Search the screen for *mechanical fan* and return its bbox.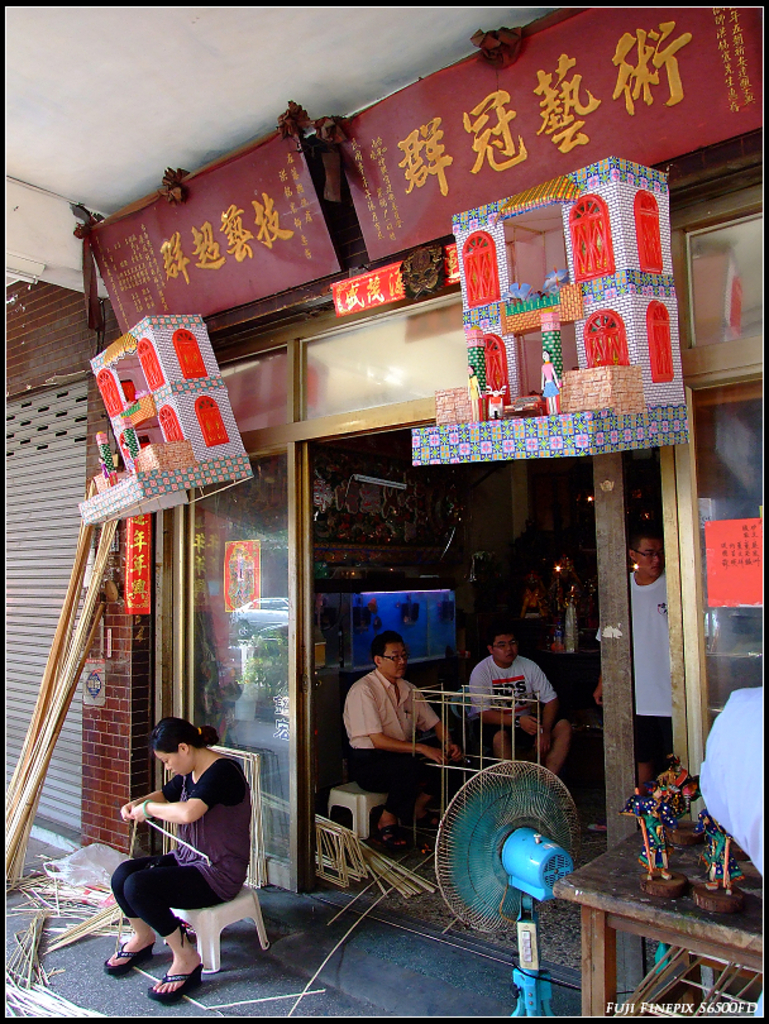
Found: (x1=434, y1=761, x2=581, y2=1014).
